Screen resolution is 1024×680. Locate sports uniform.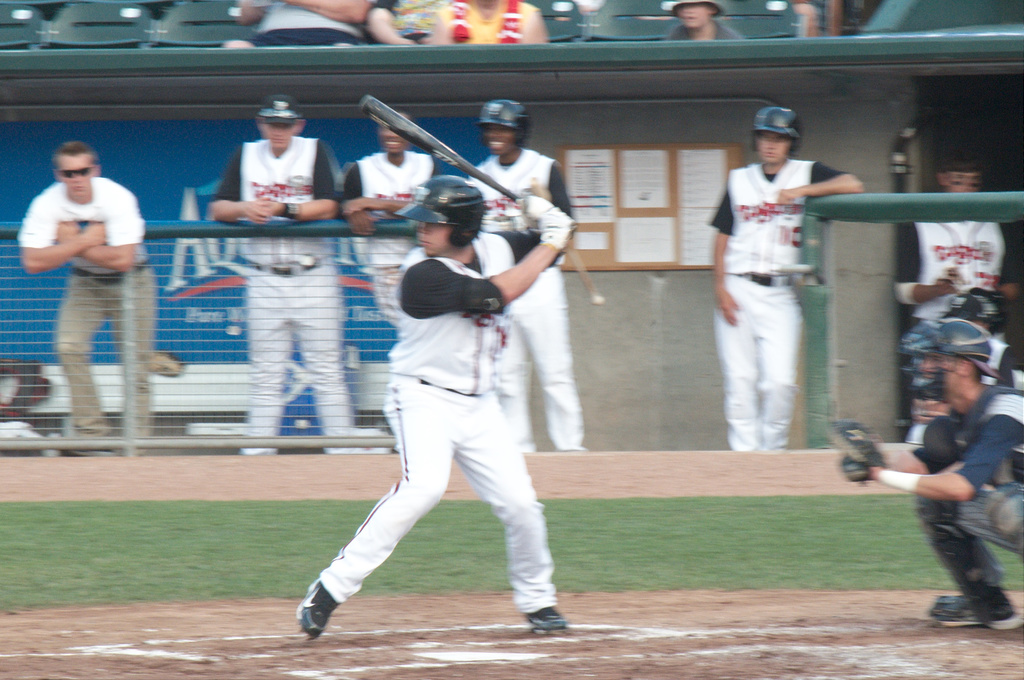
left=466, top=150, right=587, bottom=458.
